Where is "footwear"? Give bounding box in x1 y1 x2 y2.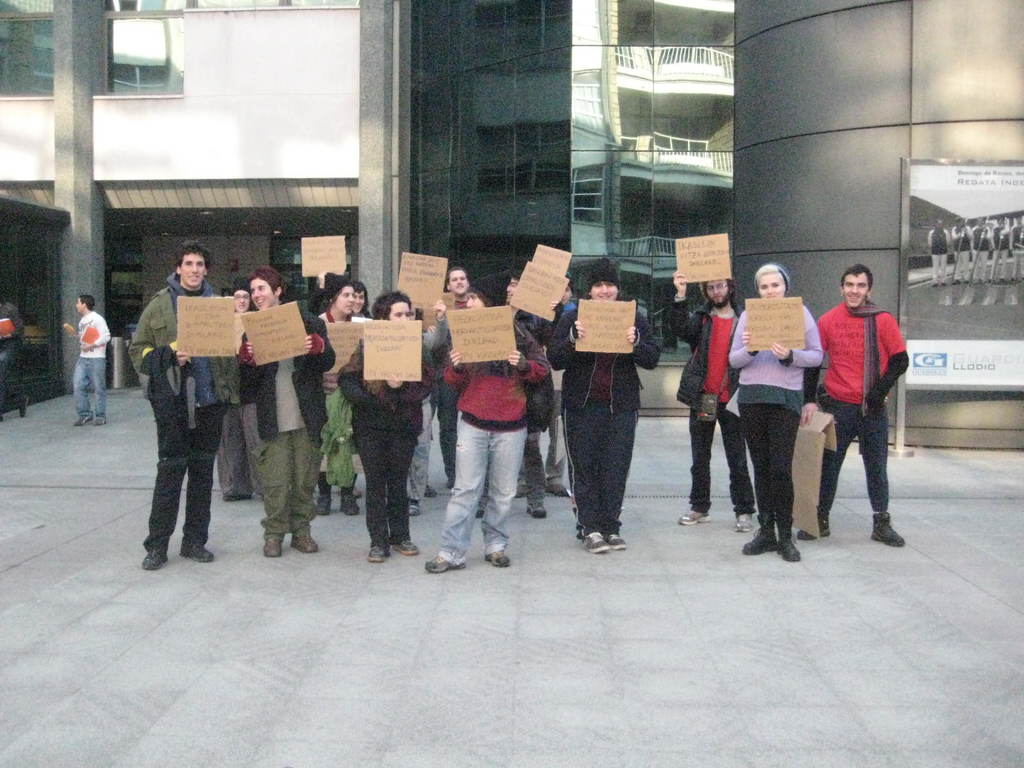
578 531 610 554.
